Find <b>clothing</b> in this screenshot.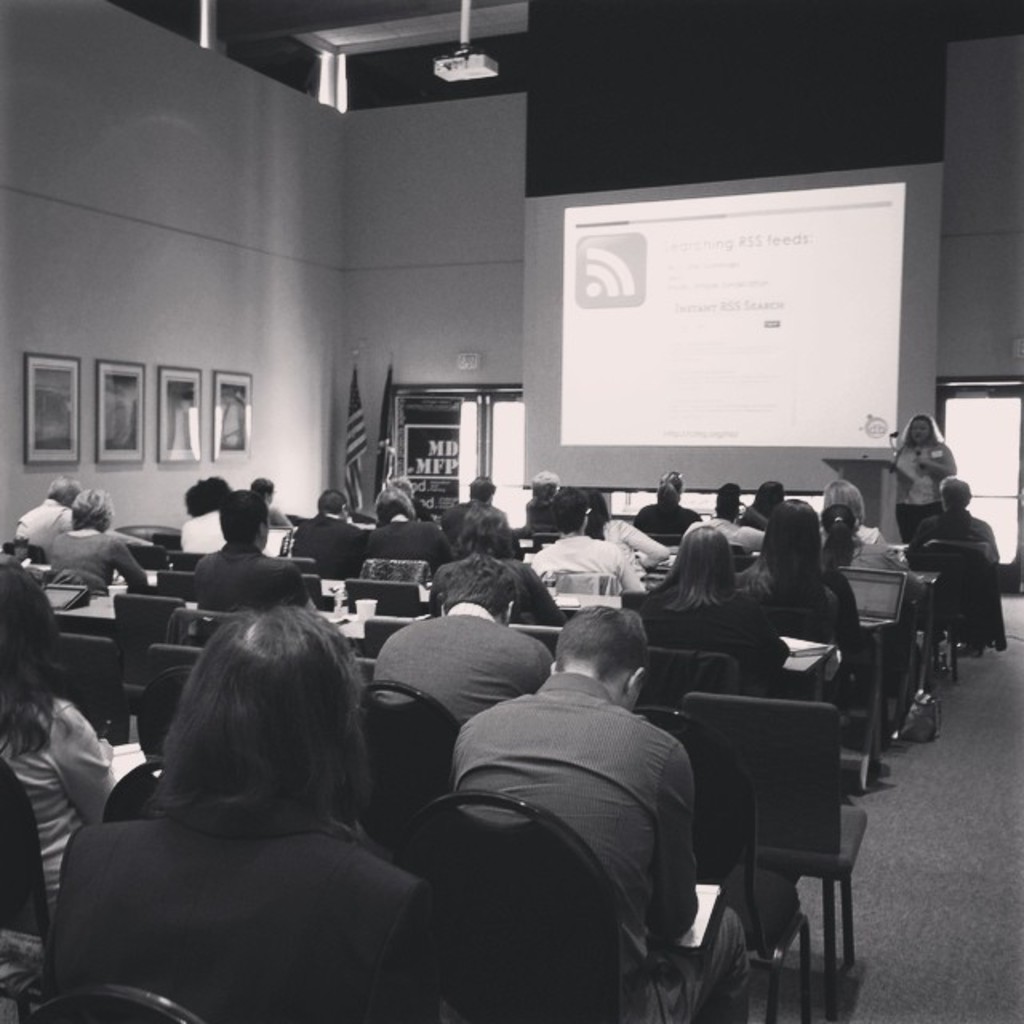
The bounding box for <b>clothing</b> is box=[374, 582, 554, 746].
